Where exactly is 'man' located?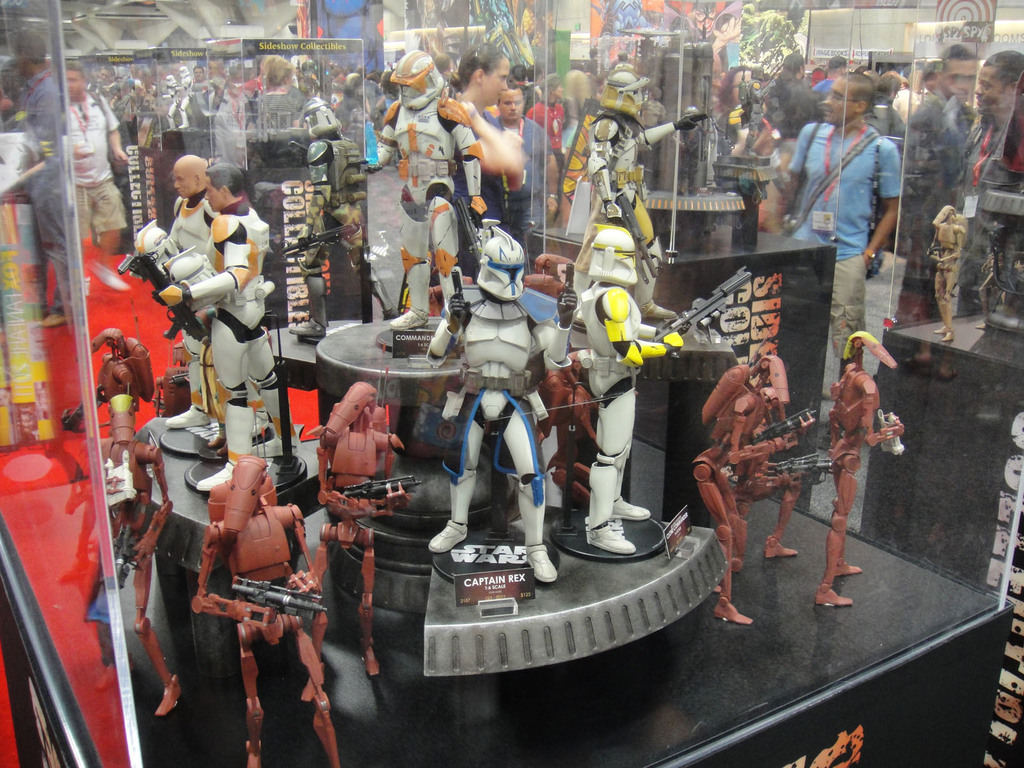
Its bounding box is [x1=488, y1=88, x2=553, y2=236].
